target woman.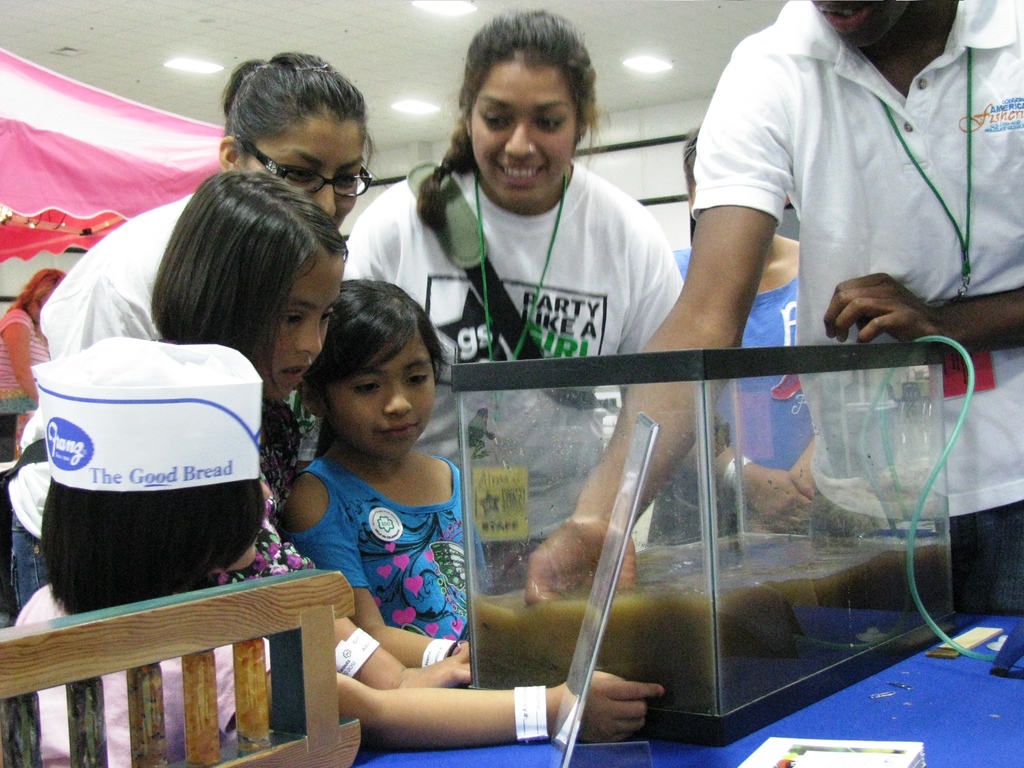
Target region: Rect(0, 267, 66, 492).
